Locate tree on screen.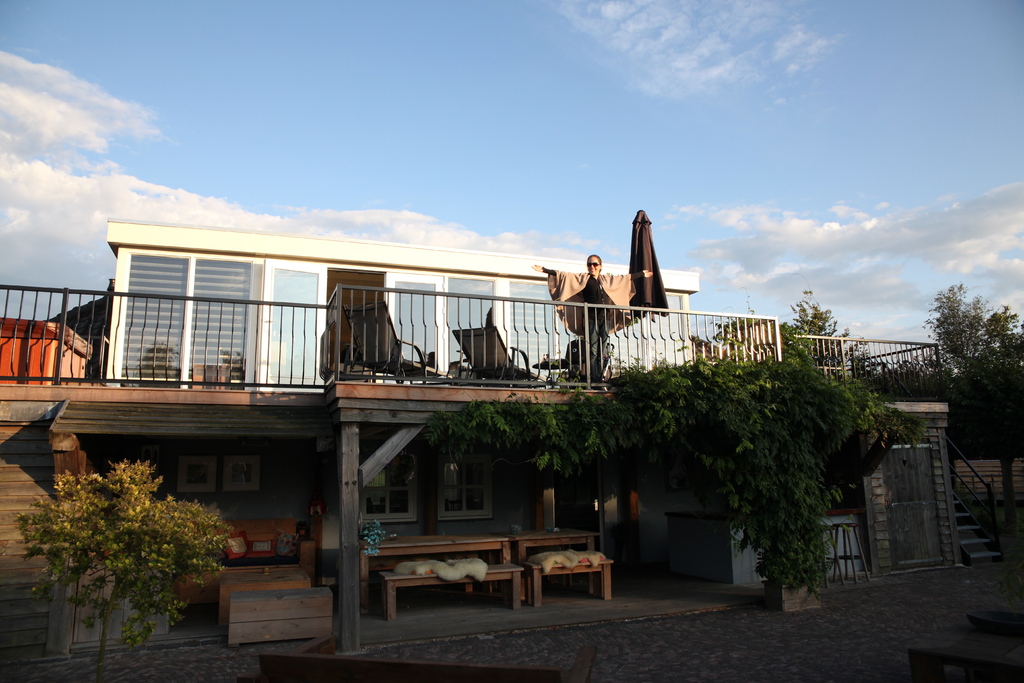
On screen at {"left": 712, "top": 287, "right": 899, "bottom": 399}.
